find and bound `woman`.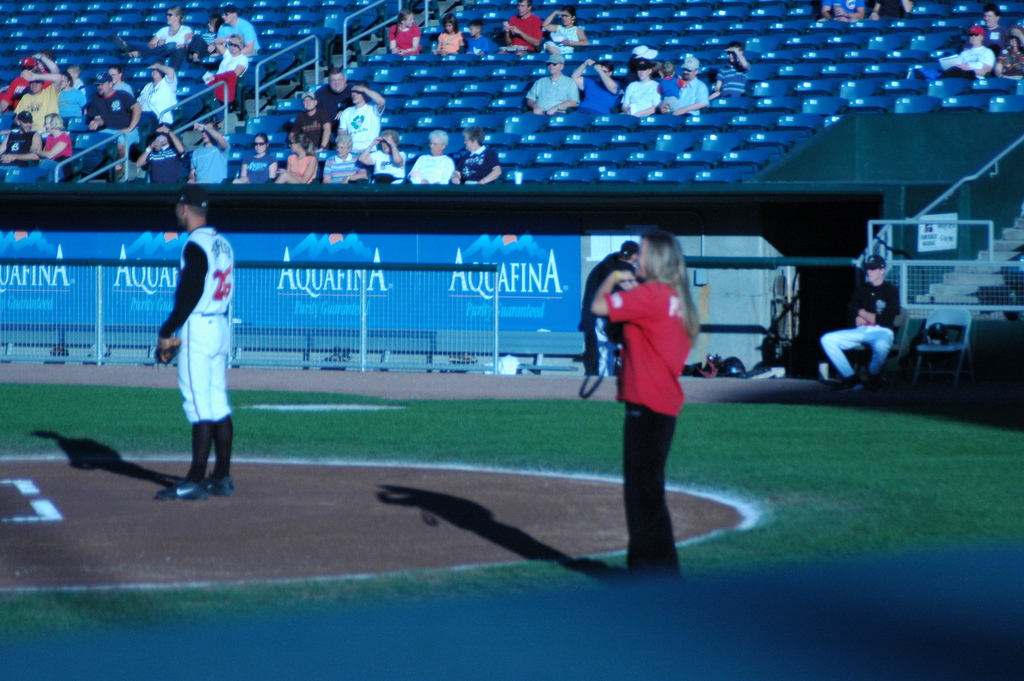
Bound: 117 4 193 70.
